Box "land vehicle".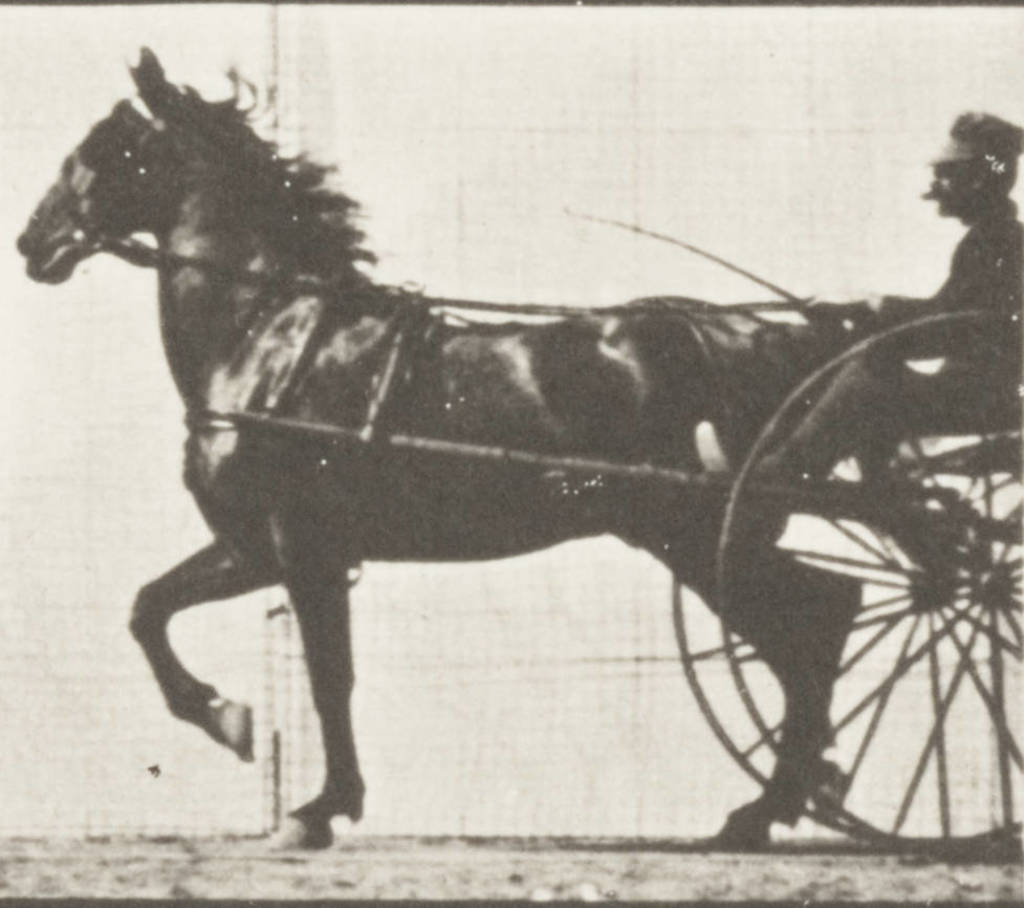
15, 46, 1023, 857.
